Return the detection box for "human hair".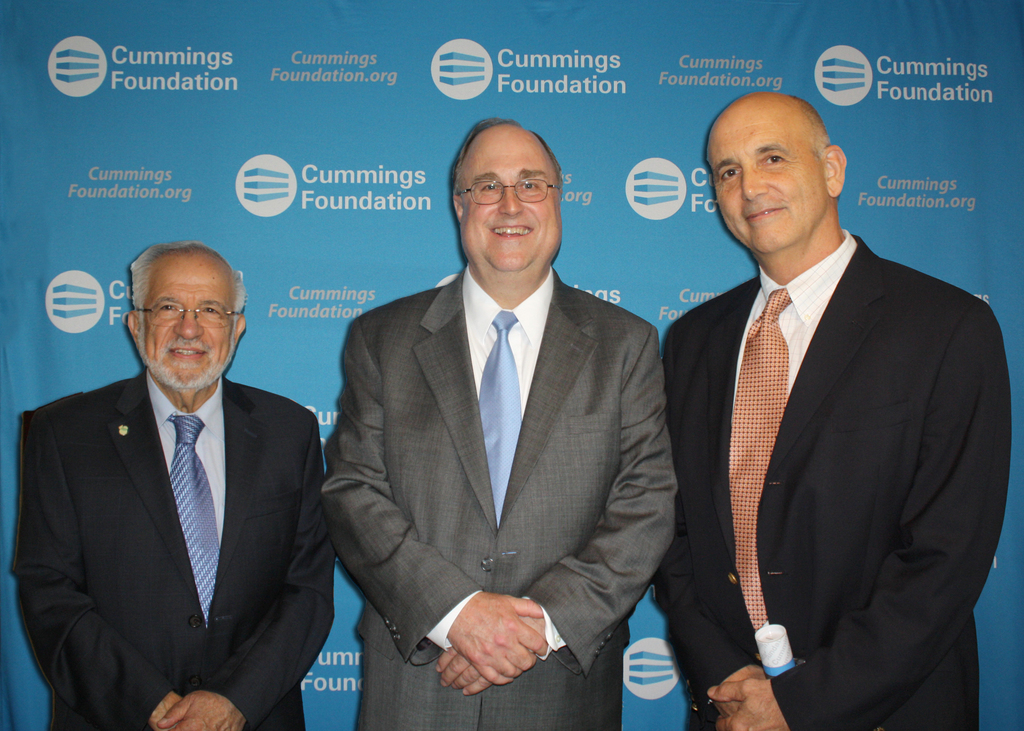
[left=130, top=236, right=247, bottom=325].
